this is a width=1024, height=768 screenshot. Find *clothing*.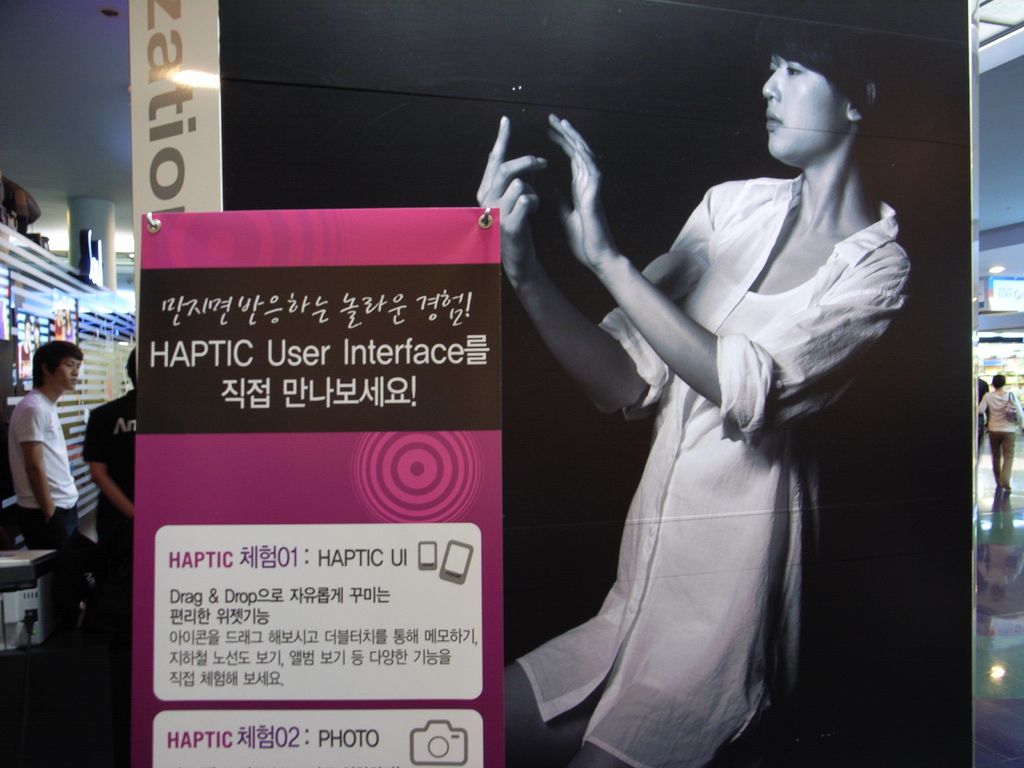
Bounding box: (x1=80, y1=390, x2=137, y2=591).
